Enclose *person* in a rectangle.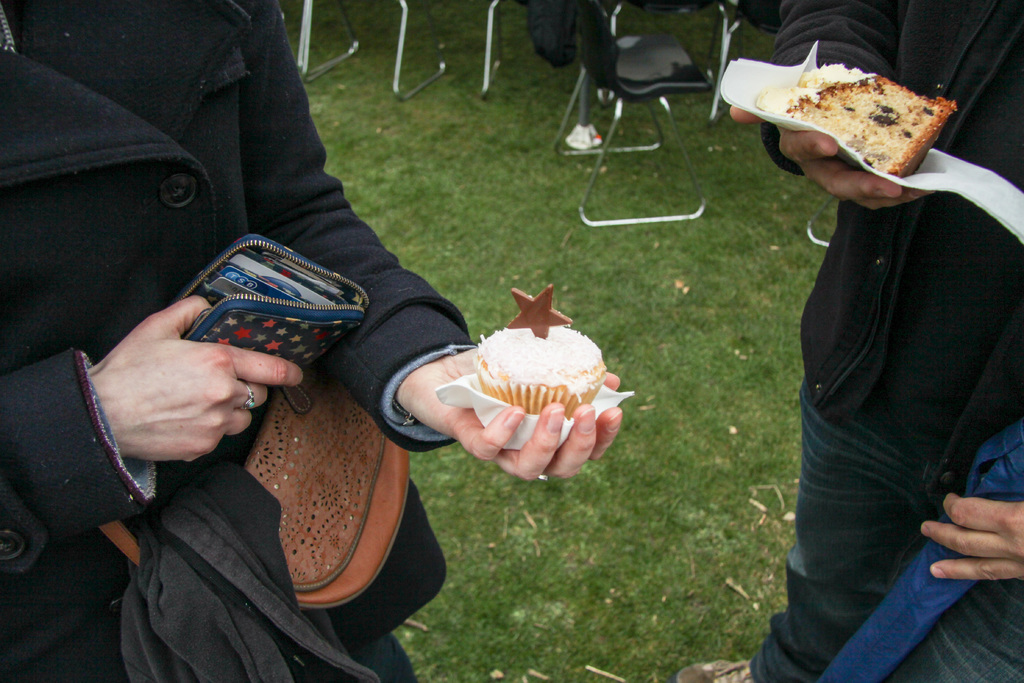
0:0:624:682.
